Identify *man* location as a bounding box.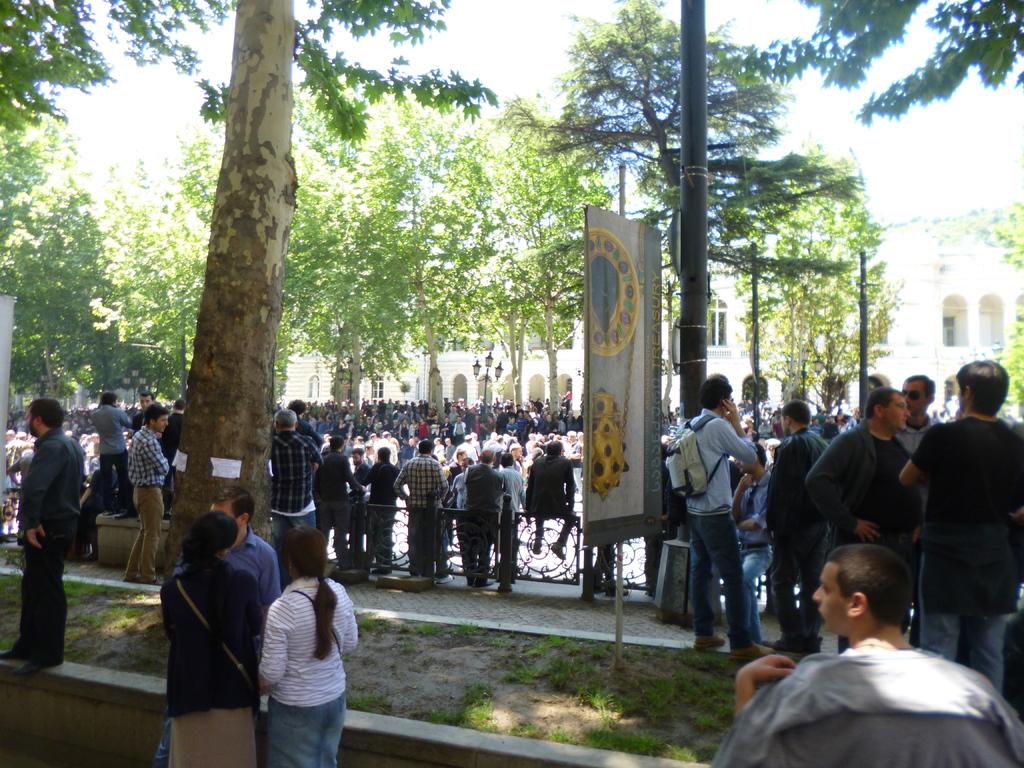
detection(733, 438, 778, 638).
